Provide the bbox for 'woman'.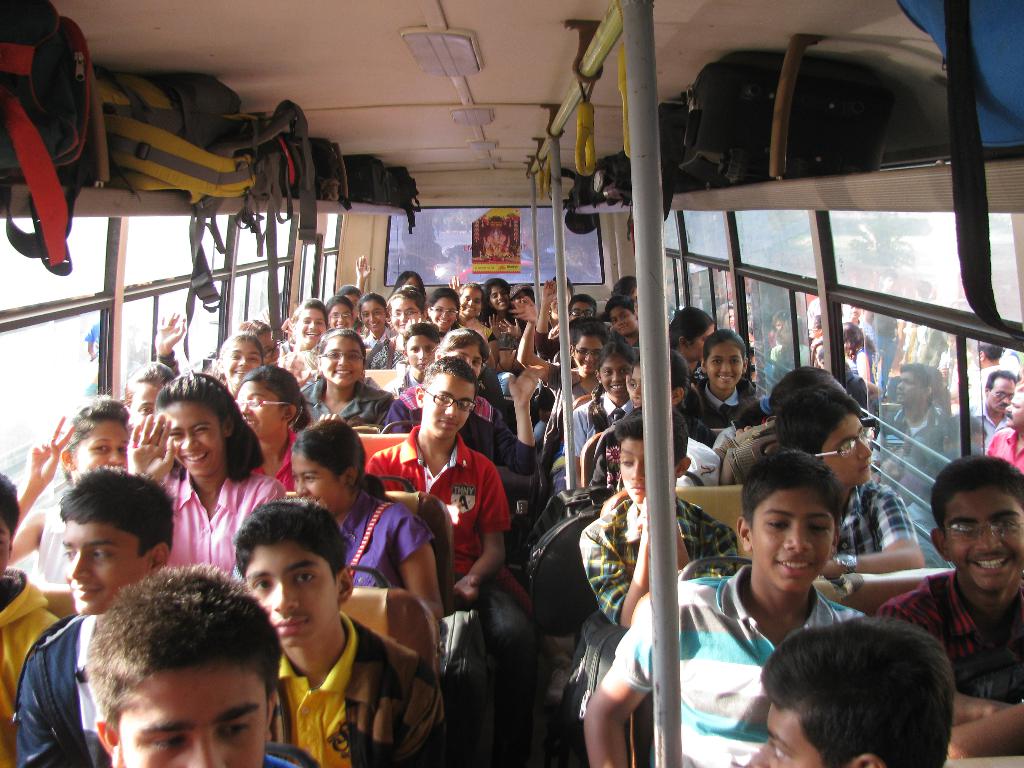
{"left": 6, "top": 385, "right": 132, "bottom": 584}.
